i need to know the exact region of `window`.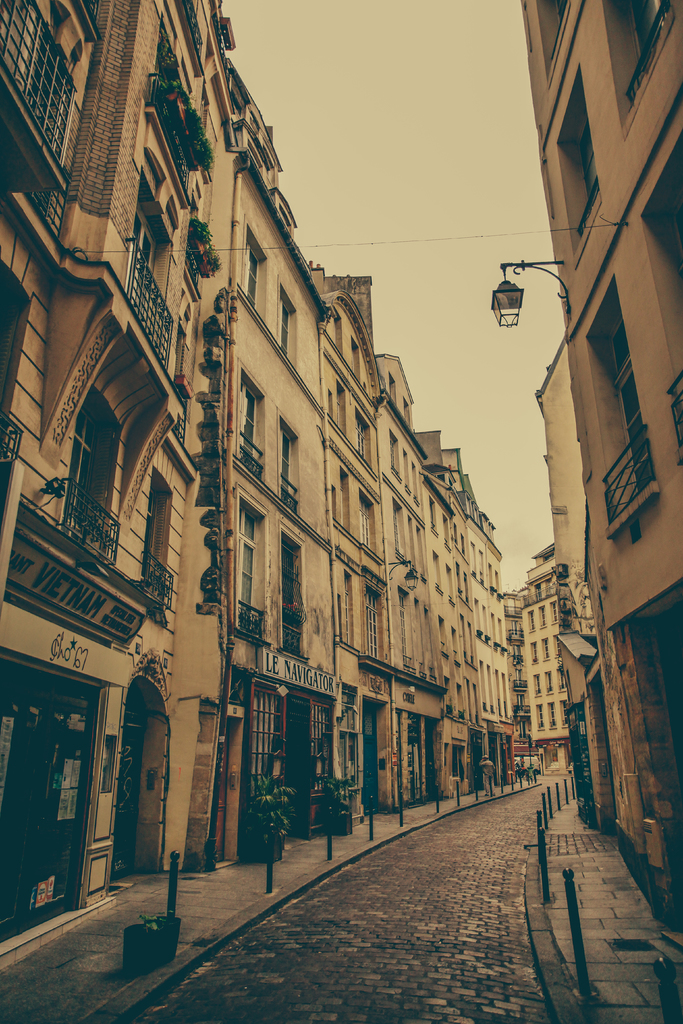
Region: (x1=277, y1=286, x2=300, y2=376).
